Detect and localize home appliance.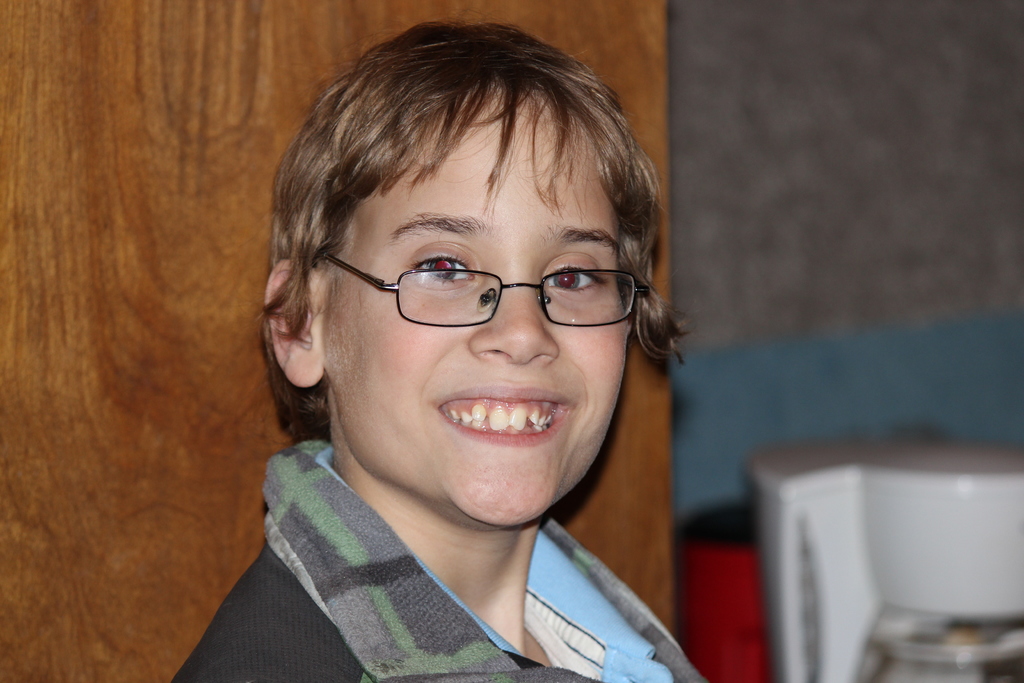
Localized at pyautogui.locateOnScreen(749, 440, 1023, 682).
